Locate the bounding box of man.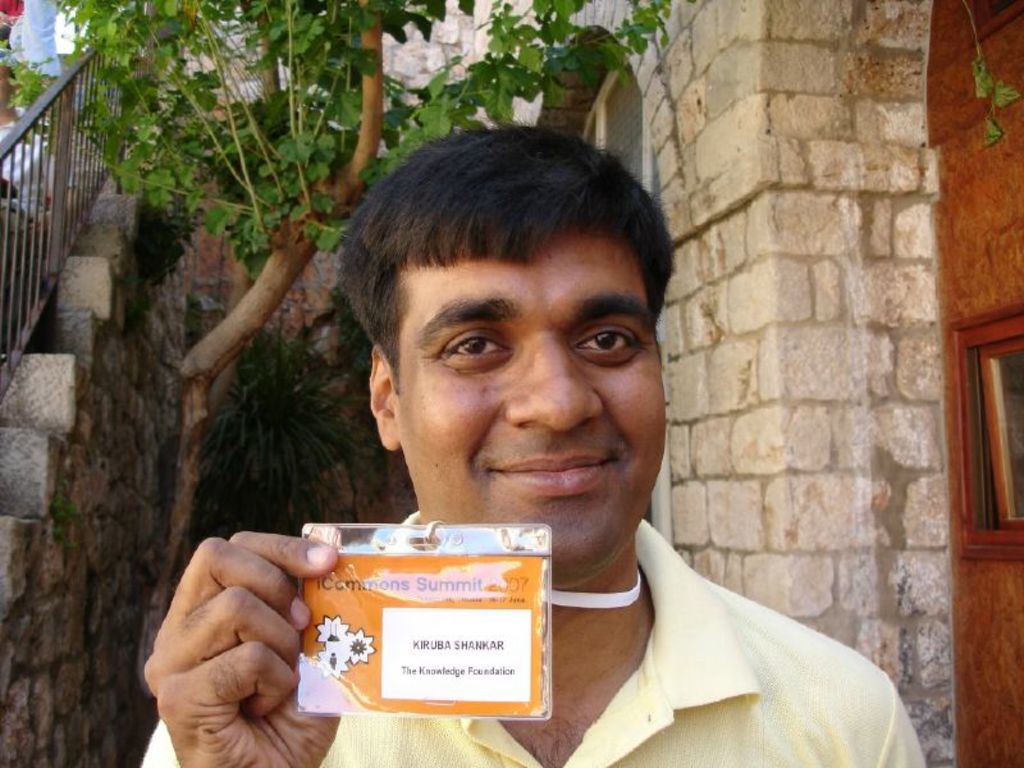
Bounding box: <region>128, 119, 919, 758</region>.
